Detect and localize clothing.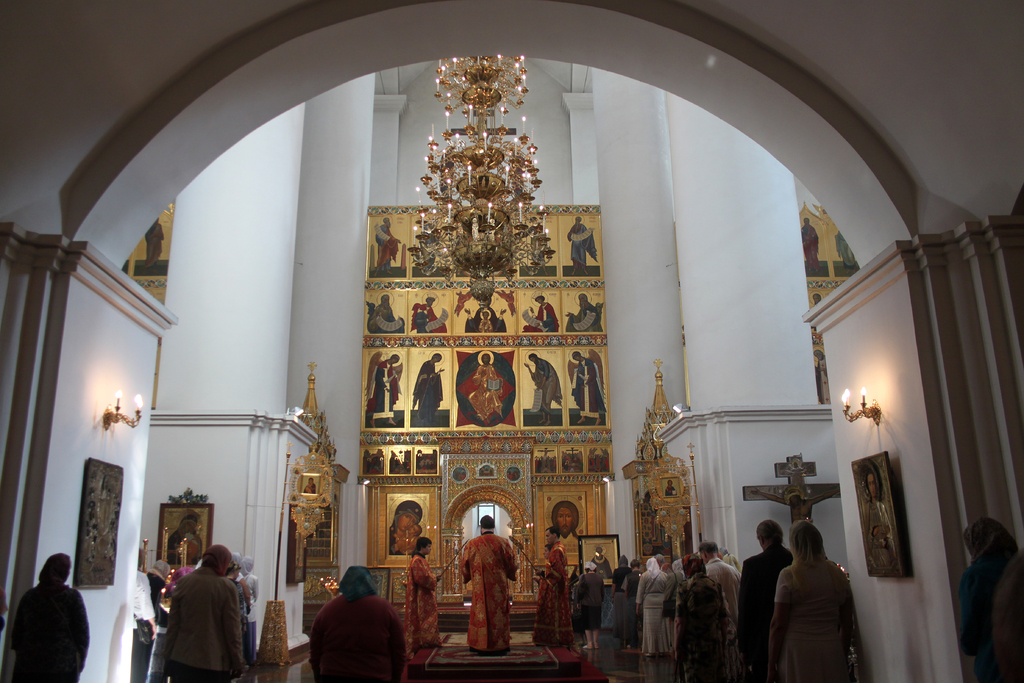
Localized at detection(428, 302, 449, 333).
